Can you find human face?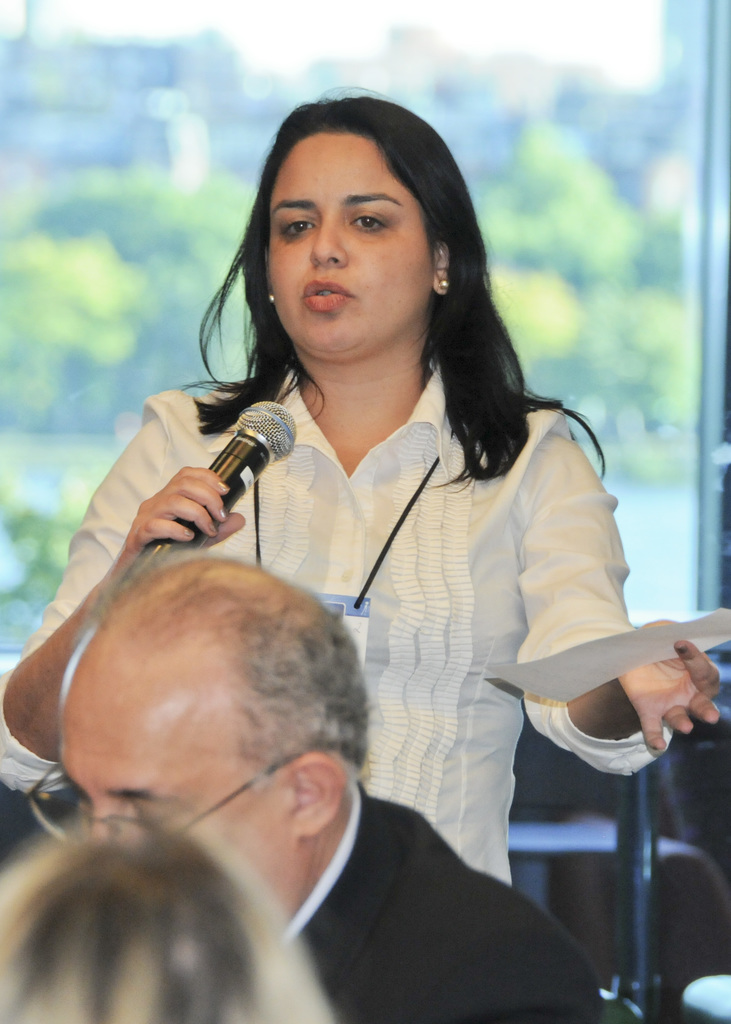
Yes, bounding box: {"x1": 269, "y1": 129, "x2": 421, "y2": 364}.
